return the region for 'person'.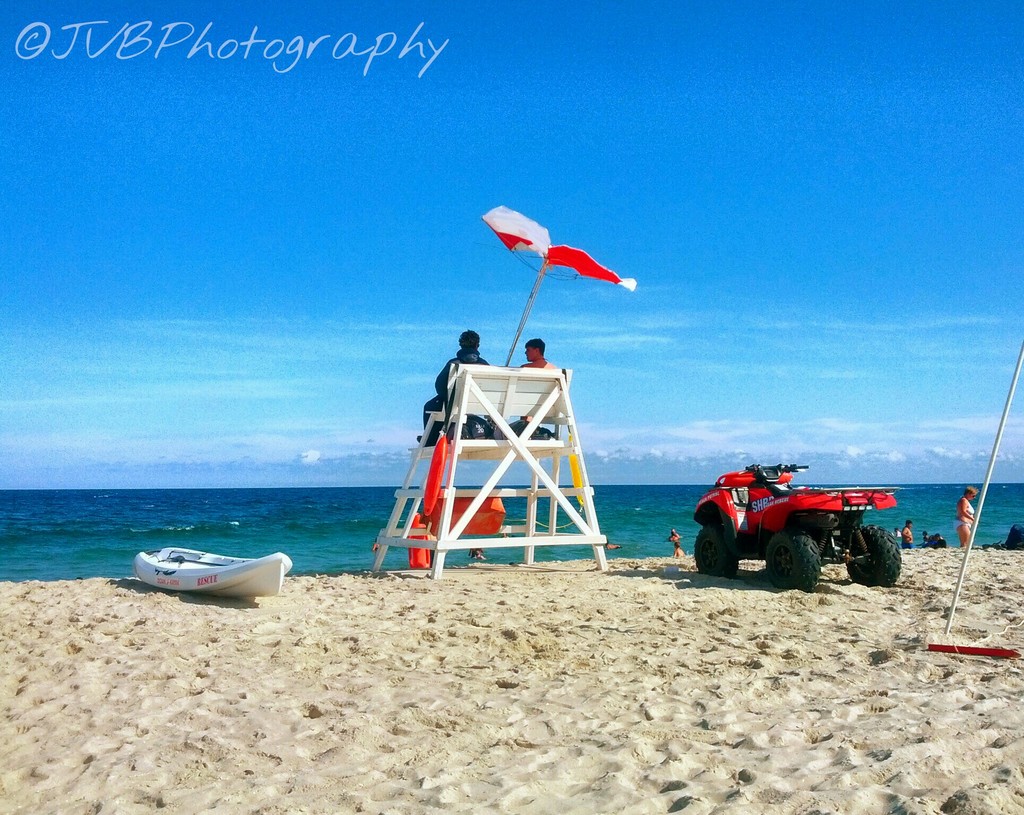
902, 517, 913, 547.
